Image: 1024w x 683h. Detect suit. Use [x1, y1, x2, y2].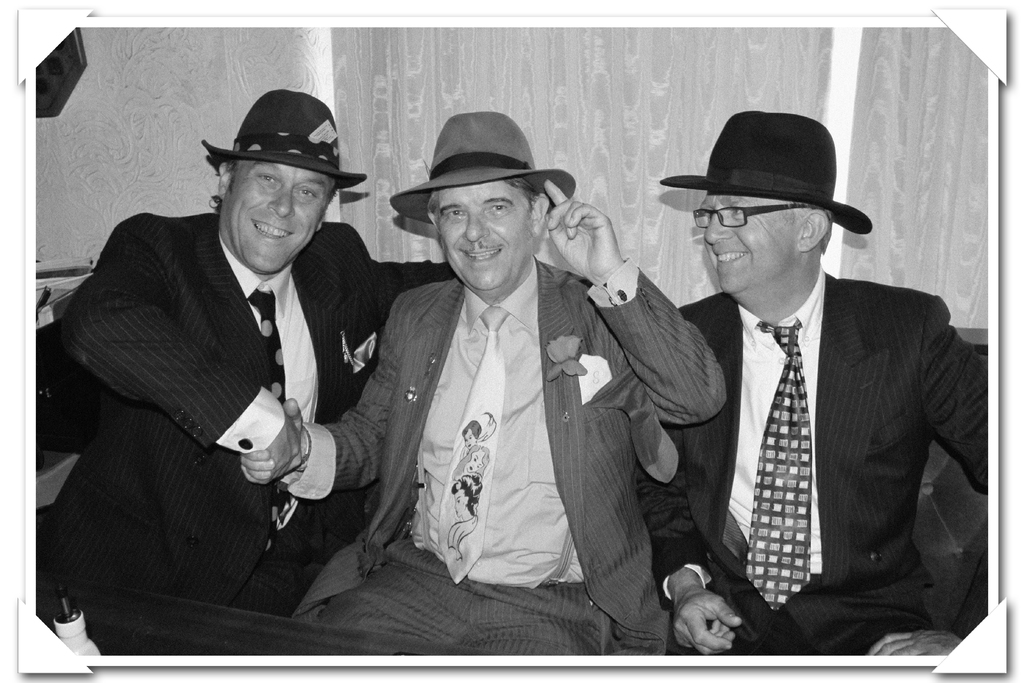
[662, 162, 975, 664].
